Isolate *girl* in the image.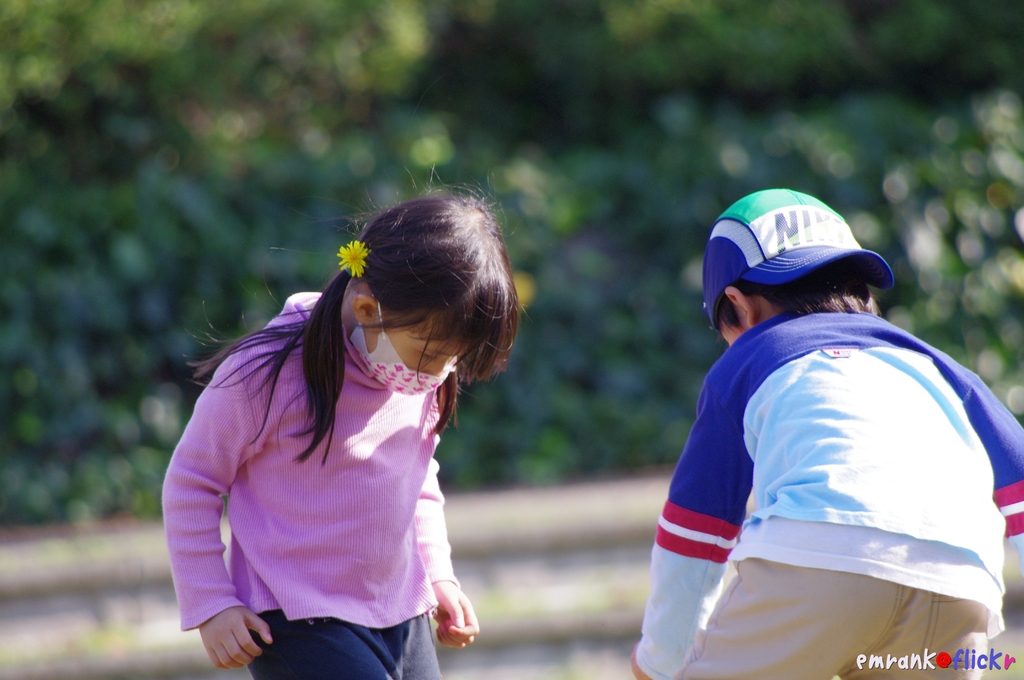
Isolated region: pyautogui.locateOnScreen(159, 157, 530, 679).
